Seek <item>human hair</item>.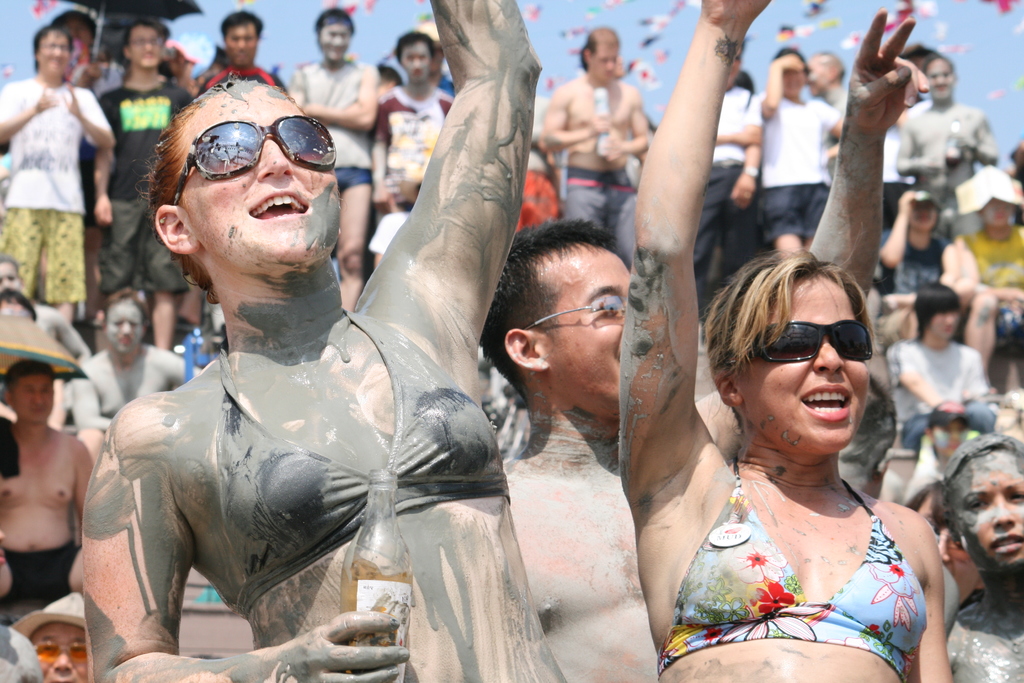
detection(4, 358, 56, 404).
